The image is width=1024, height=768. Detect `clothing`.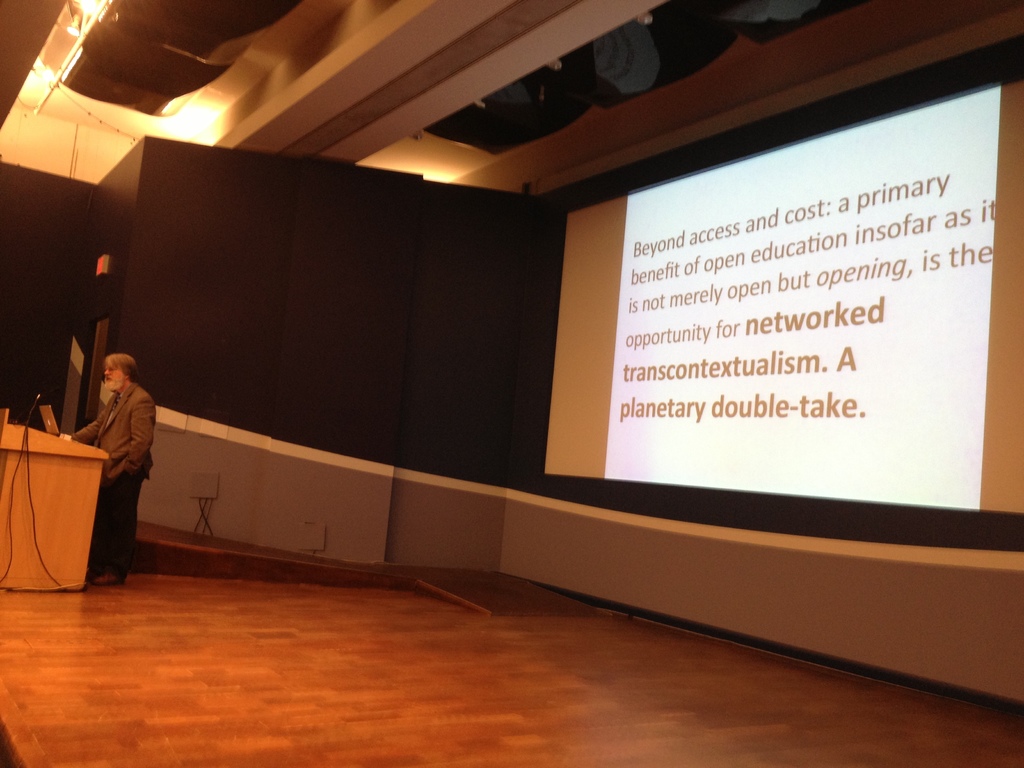
Detection: select_region(67, 339, 147, 564).
